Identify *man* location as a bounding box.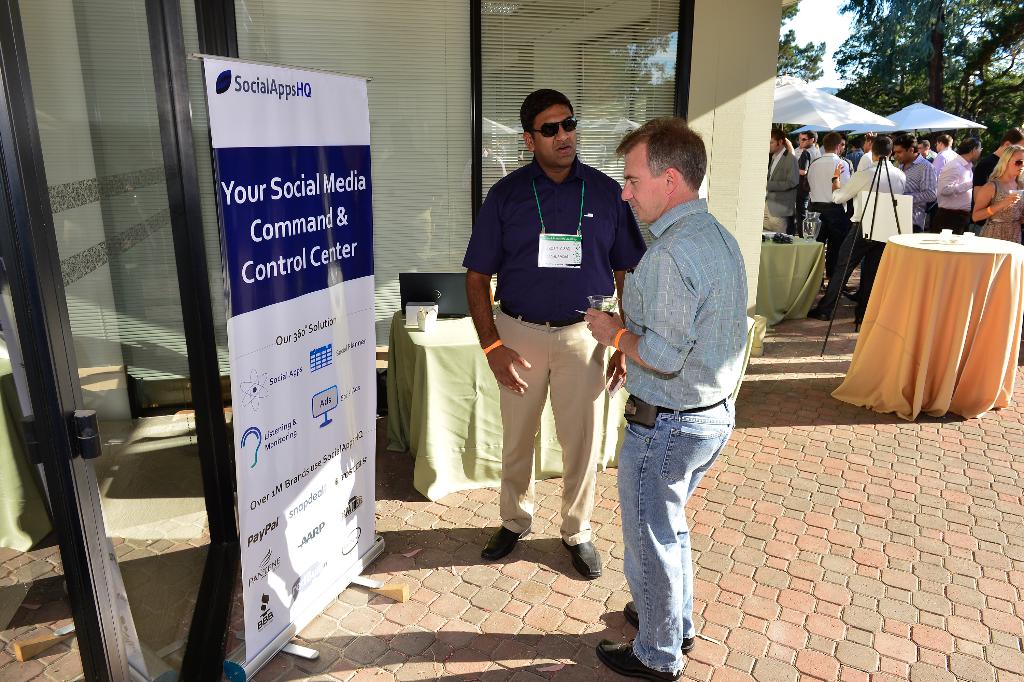
left=796, top=122, right=823, bottom=187.
